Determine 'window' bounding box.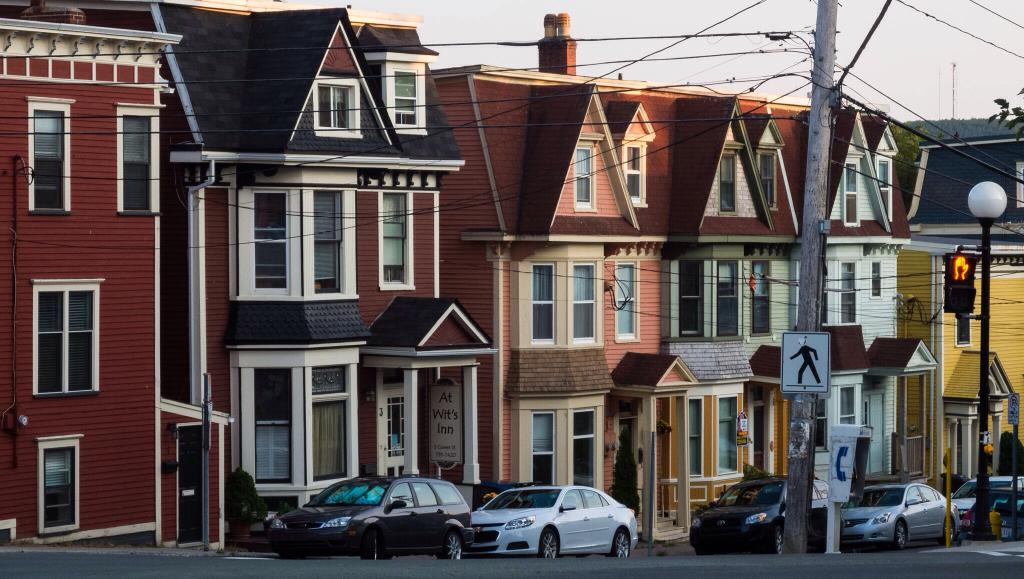
Determined: 410:480:436:503.
